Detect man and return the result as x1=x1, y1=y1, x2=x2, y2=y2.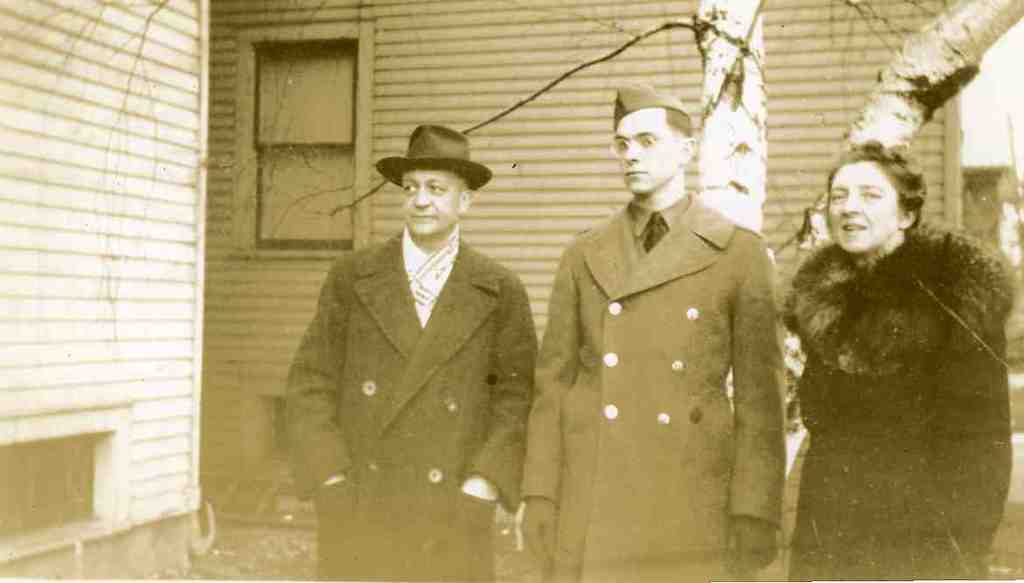
x1=785, y1=138, x2=1019, y2=574.
